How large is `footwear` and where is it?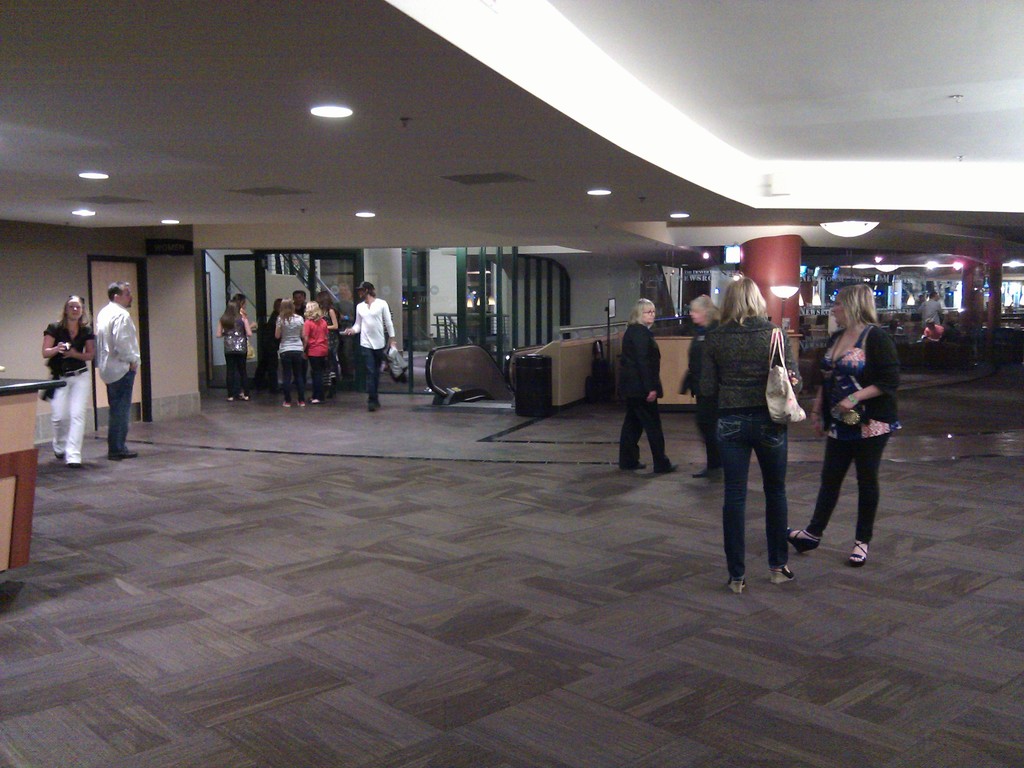
Bounding box: l=620, t=459, r=648, b=471.
